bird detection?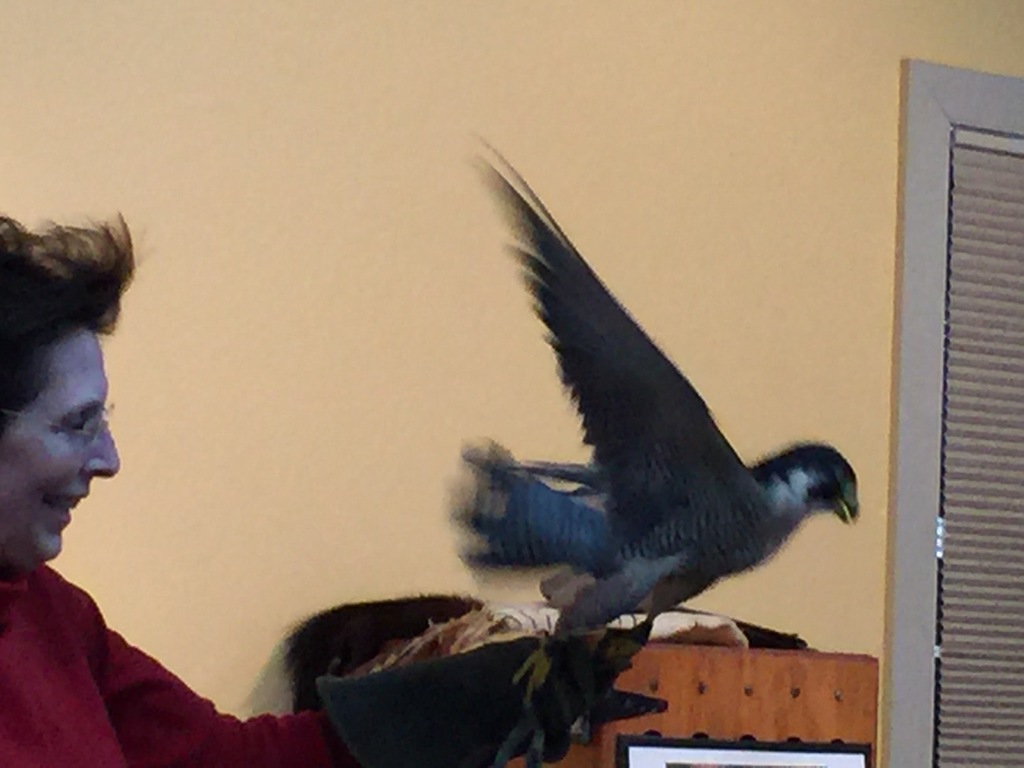
detection(449, 119, 873, 650)
